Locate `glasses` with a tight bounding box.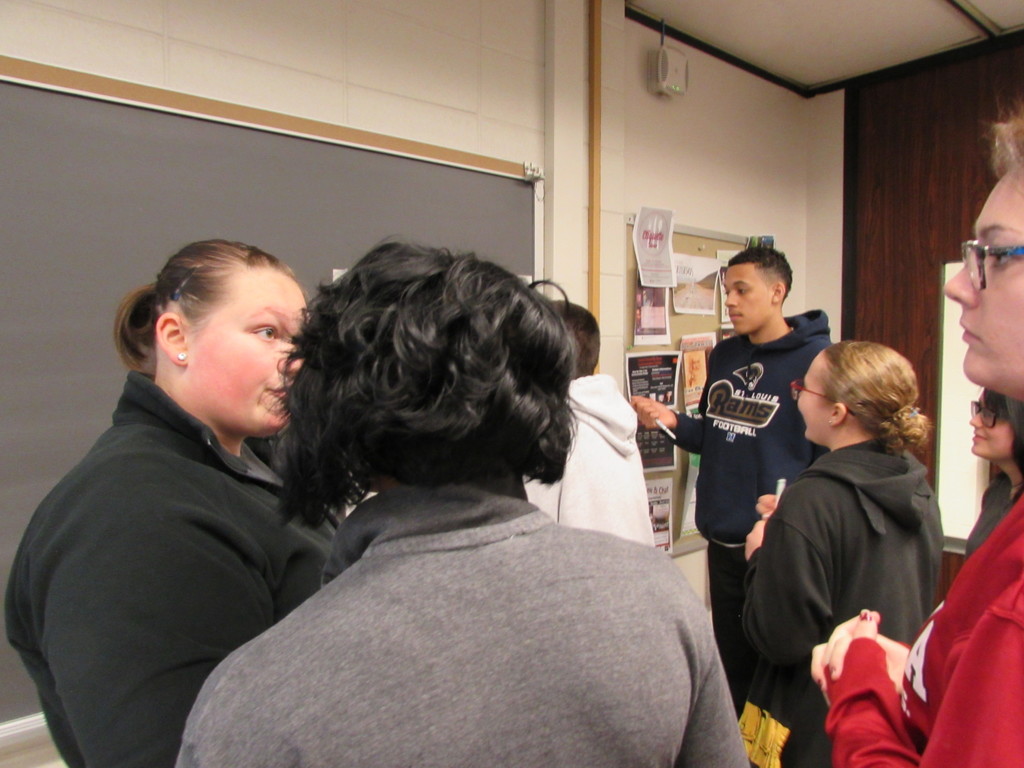
963/232/1023/285.
